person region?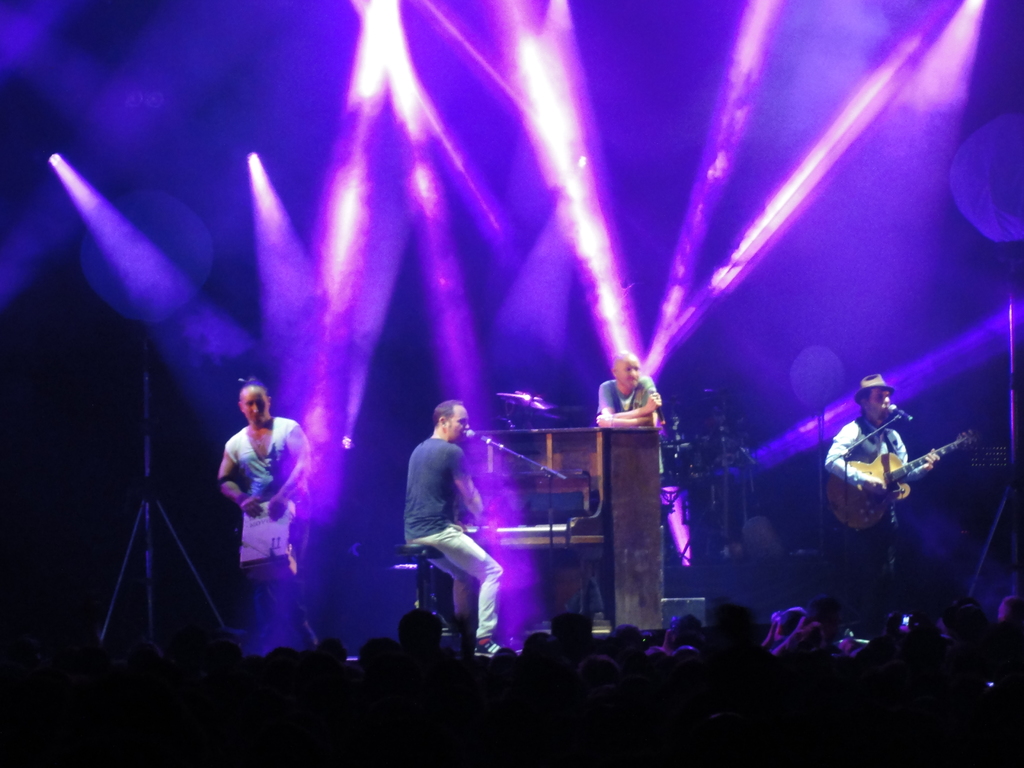
(214, 376, 318, 631)
